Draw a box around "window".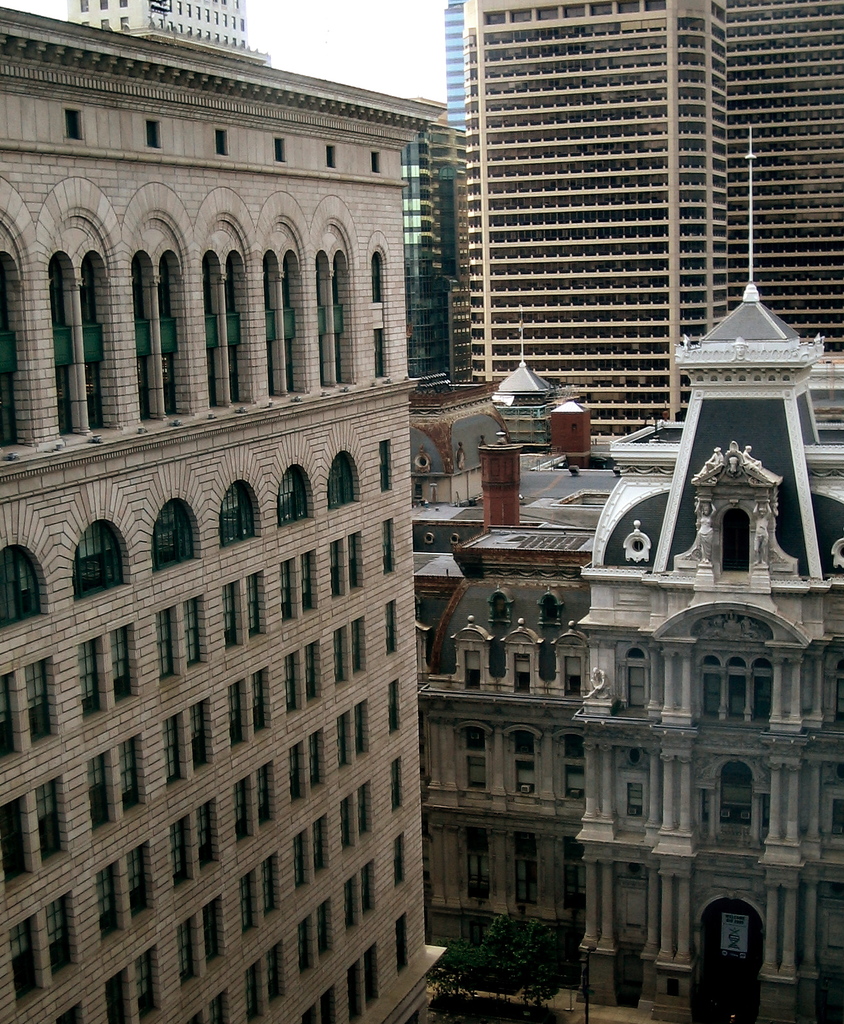
rect(341, 796, 355, 855).
